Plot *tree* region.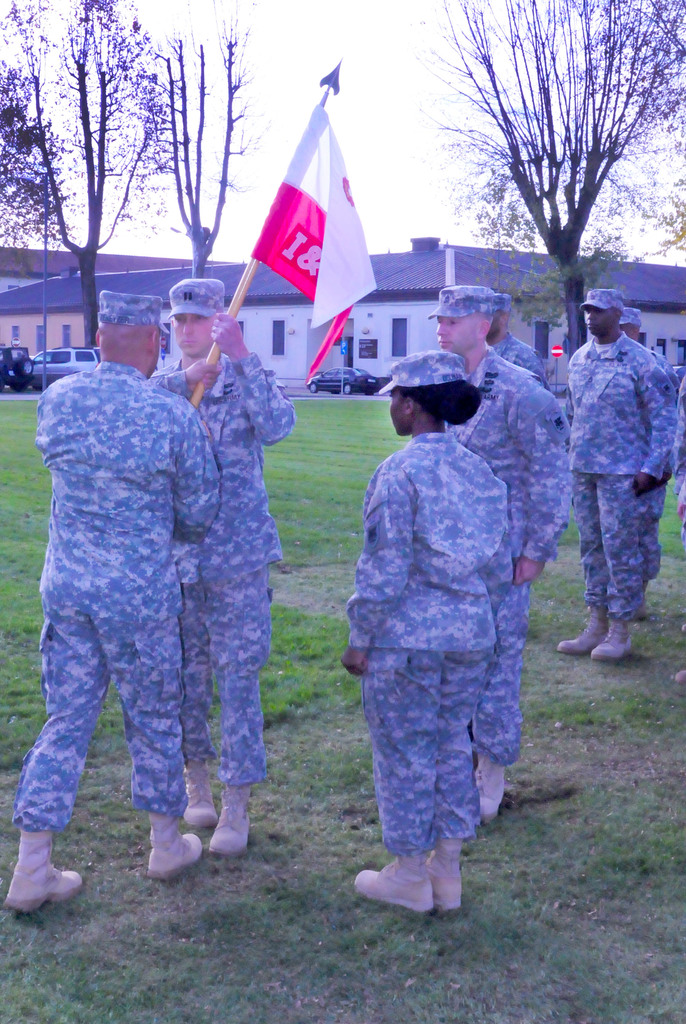
Plotted at locate(628, 80, 685, 264).
